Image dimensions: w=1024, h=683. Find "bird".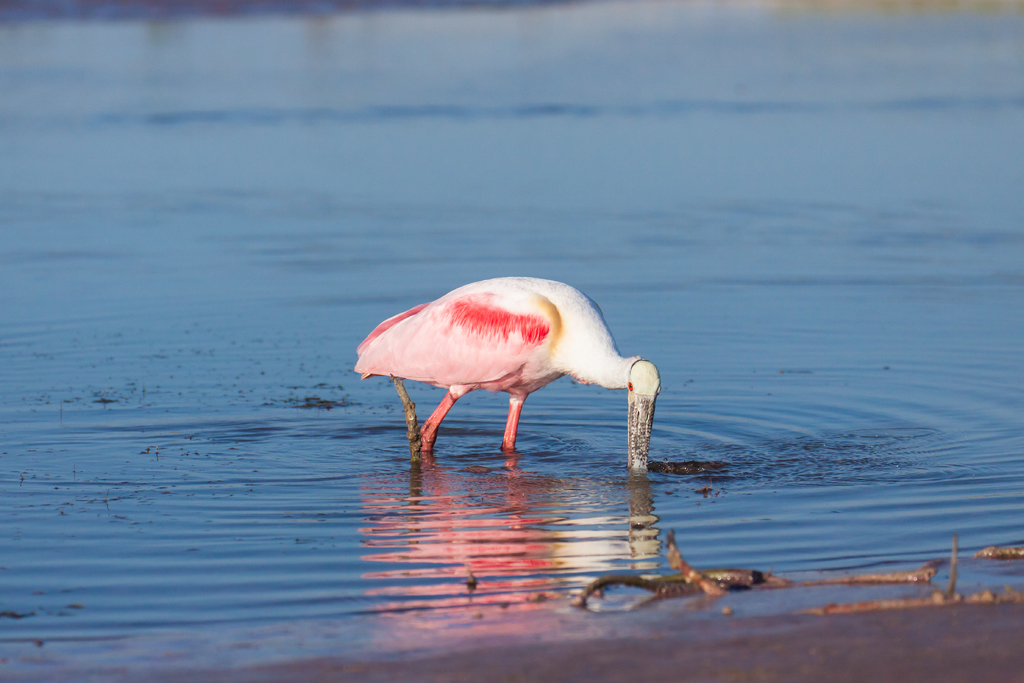
detection(349, 286, 682, 468).
